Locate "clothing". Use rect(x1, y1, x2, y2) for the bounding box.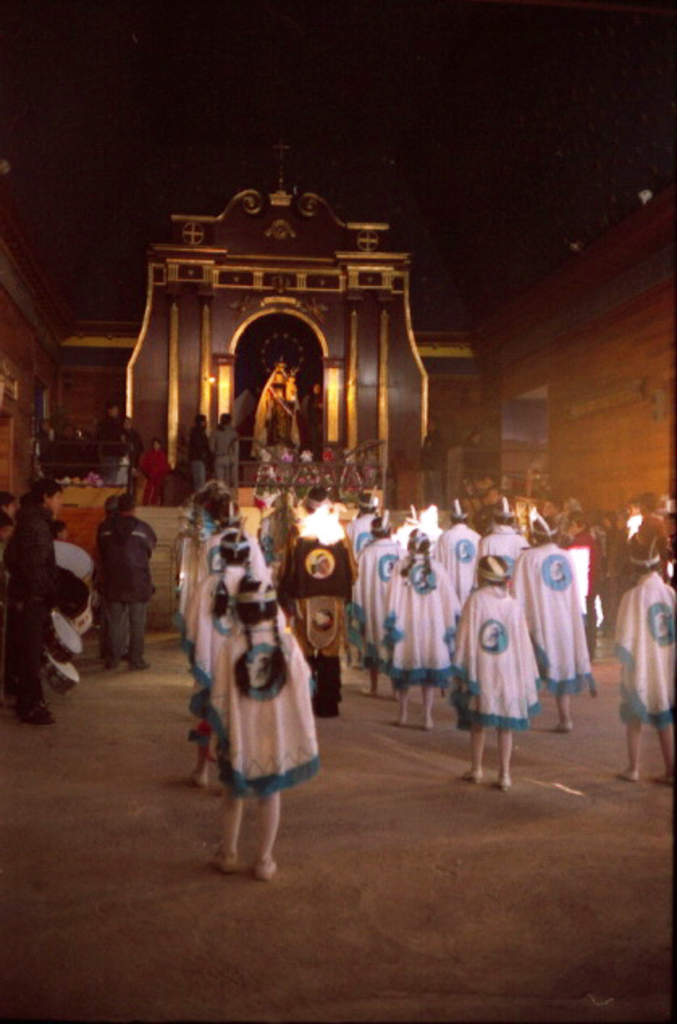
rect(189, 420, 208, 486).
